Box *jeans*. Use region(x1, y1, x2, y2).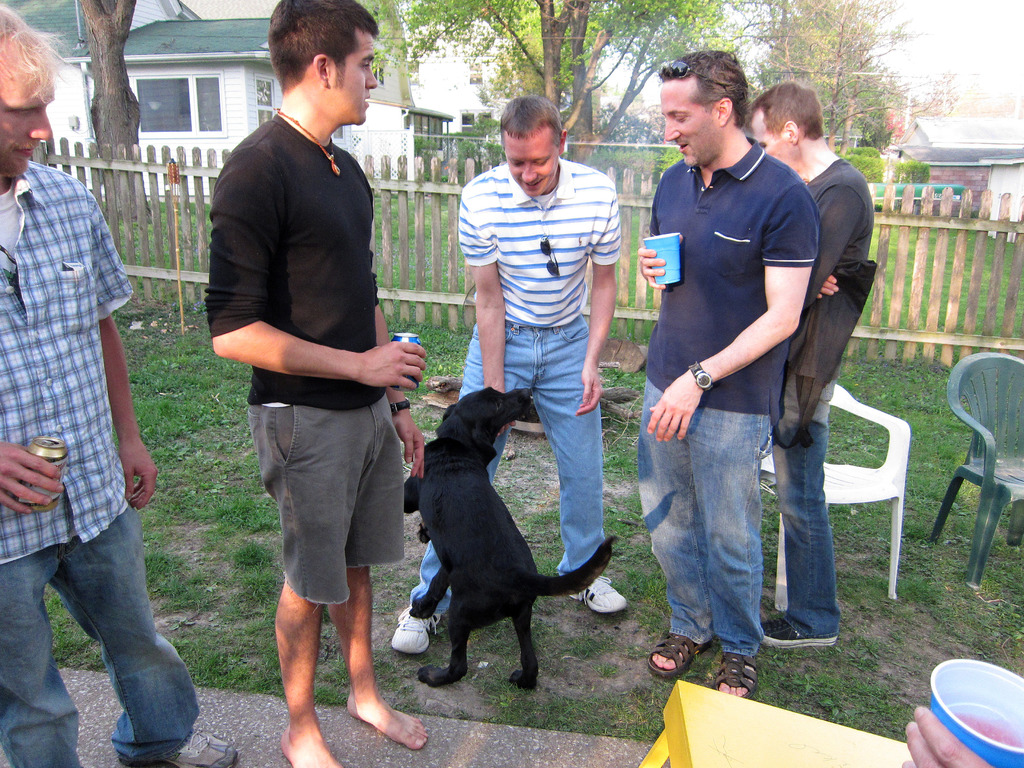
region(21, 499, 191, 753).
